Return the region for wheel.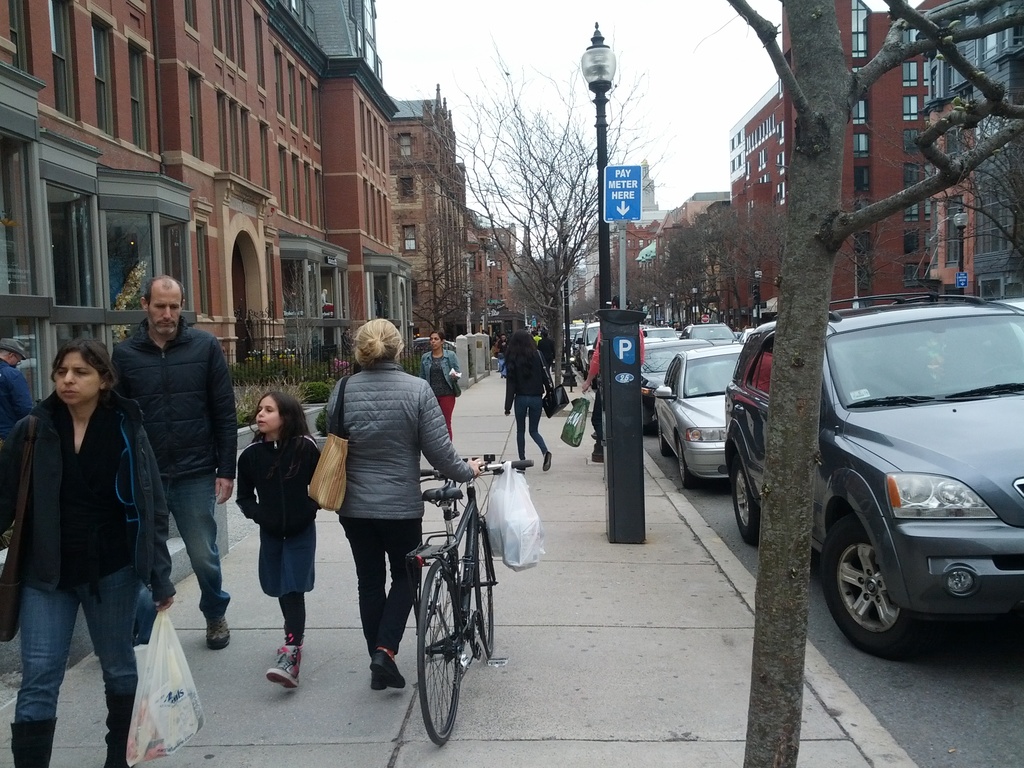
bbox(403, 566, 469, 734).
